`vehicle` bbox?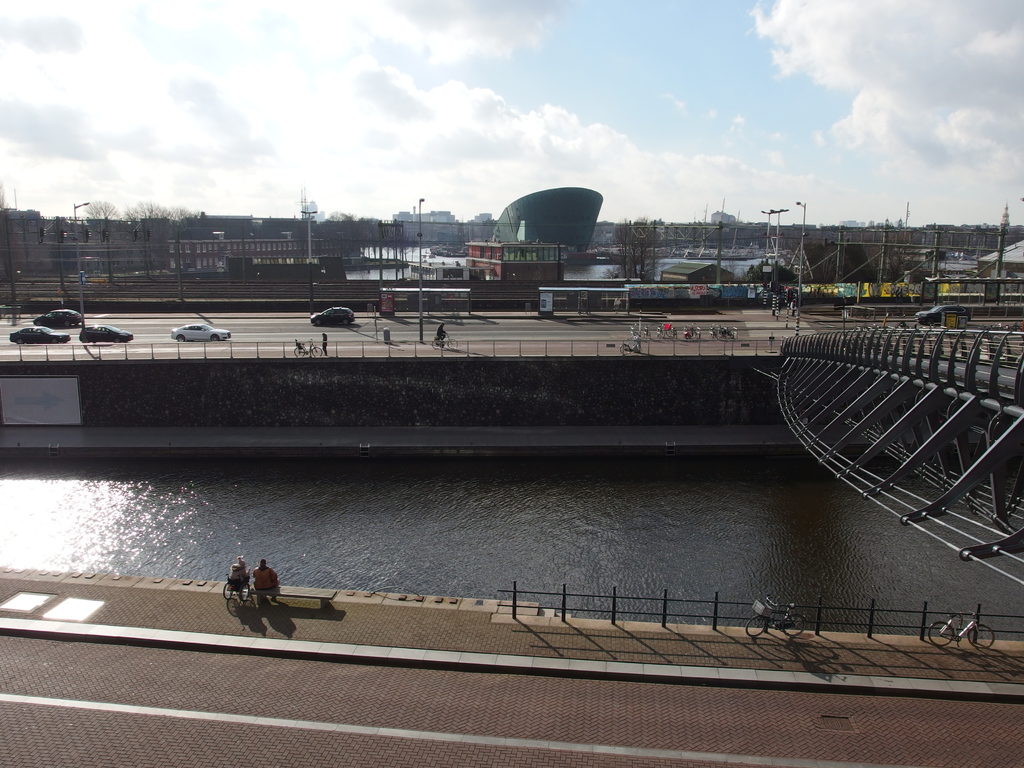
box(644, 324, 652, 344)
